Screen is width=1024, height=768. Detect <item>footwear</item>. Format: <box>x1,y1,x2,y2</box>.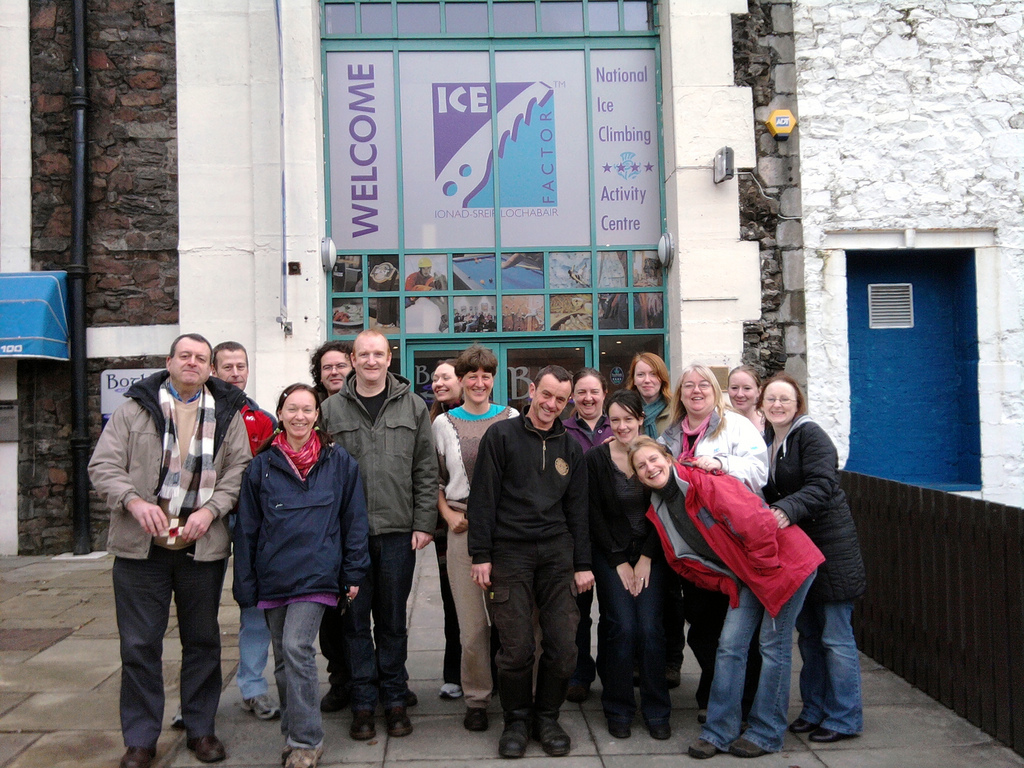
<box>501,726,531,756</box>.
